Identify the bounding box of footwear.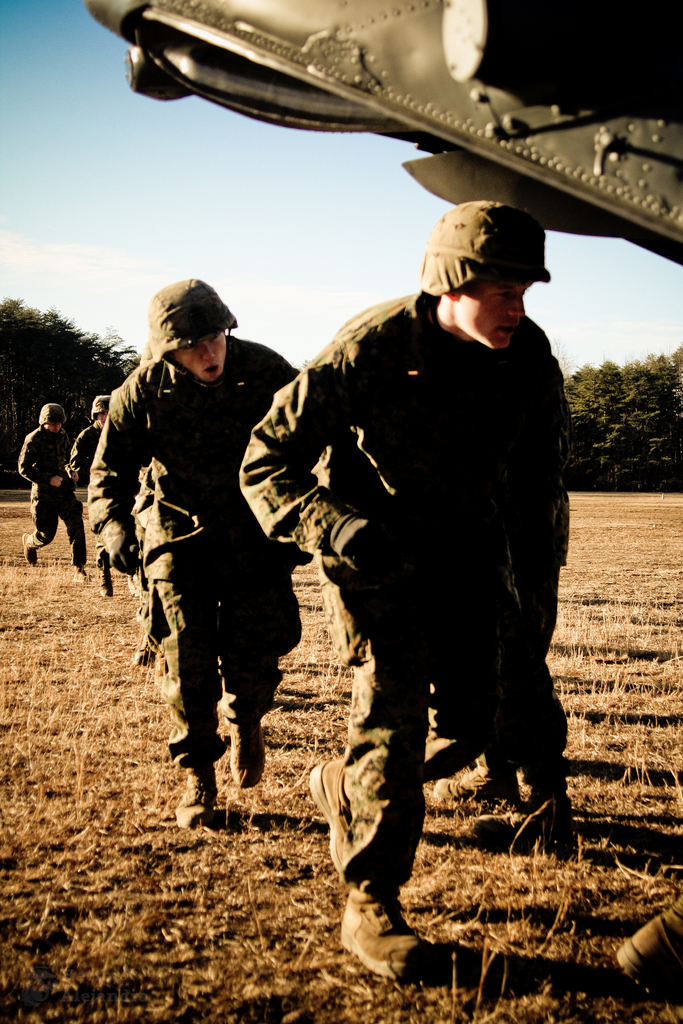
[x1=177, y1=753, x2=219, y2=831].
